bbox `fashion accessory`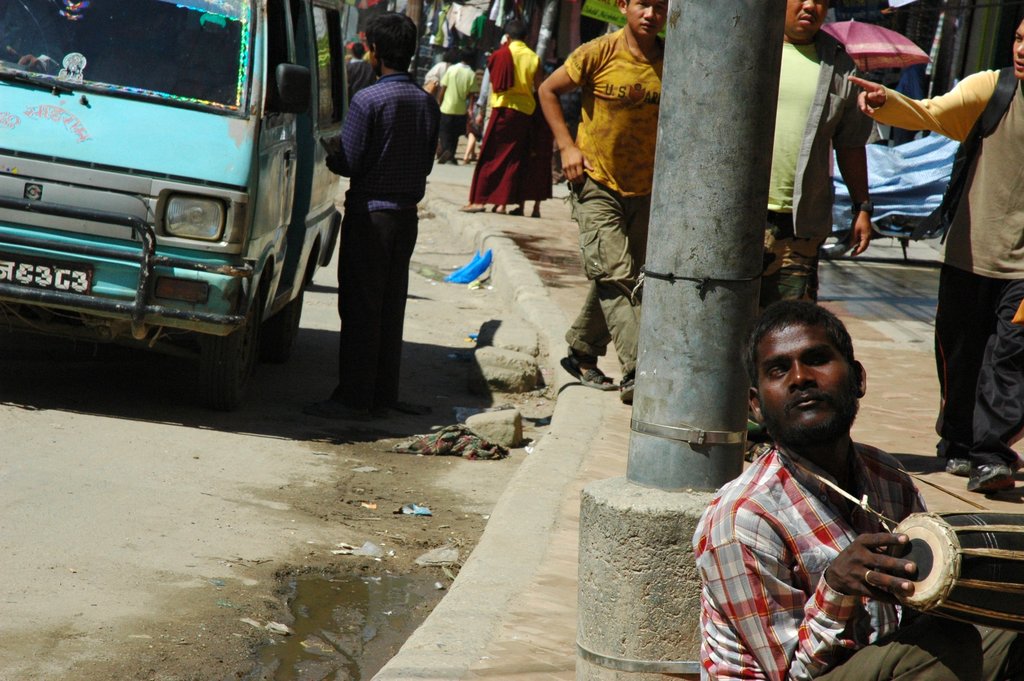
x1=862 y1=569 x2=877 y2=587
